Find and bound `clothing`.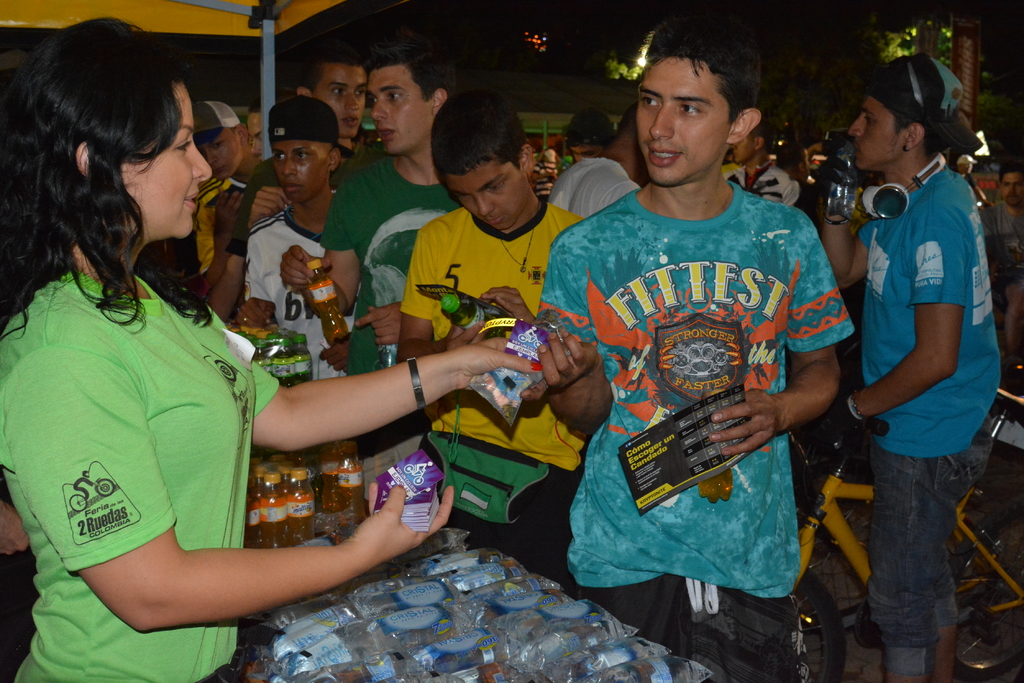
Bound: pyautogui.locateOnScreen(397, 197, 589, 563).
